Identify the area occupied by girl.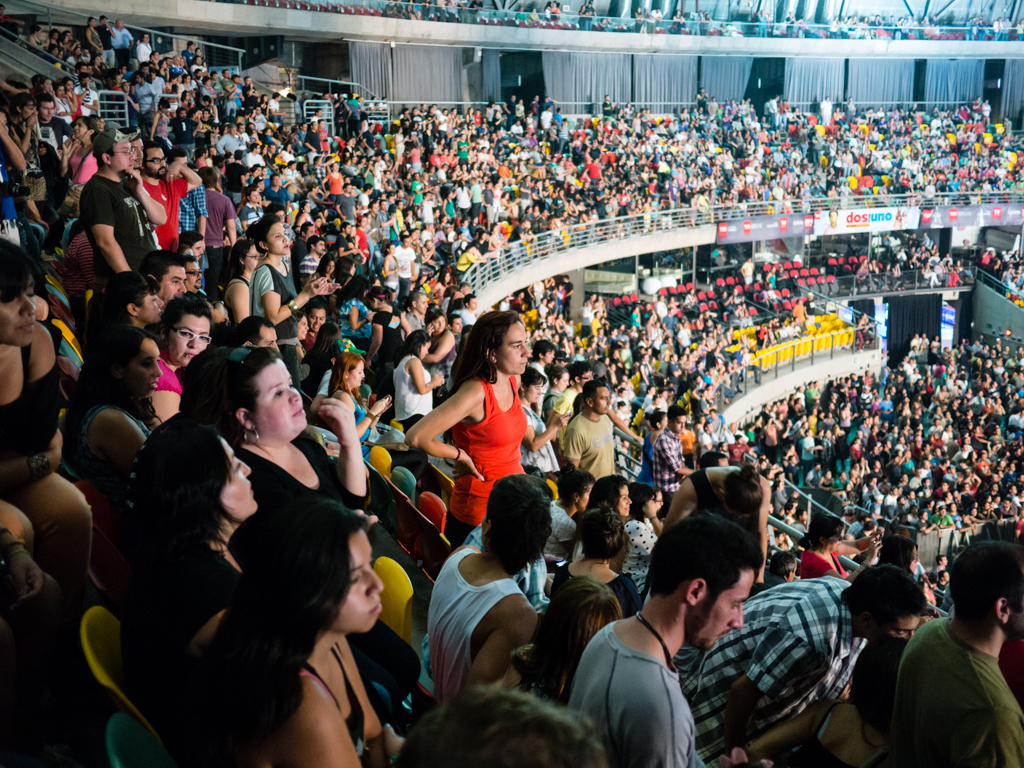
Area: {"left": 406, "top": 314, "right": 547, "bottom": 552}.
